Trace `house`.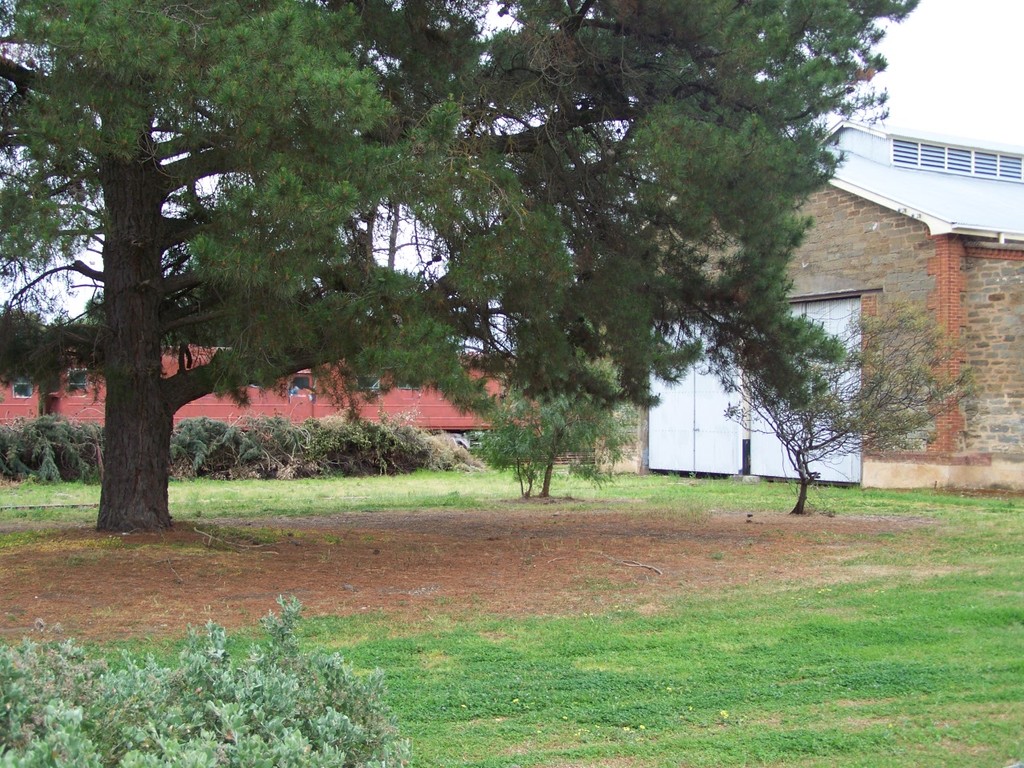
Traced to <bbox>641, 118, 1023, 490</bbox>.
